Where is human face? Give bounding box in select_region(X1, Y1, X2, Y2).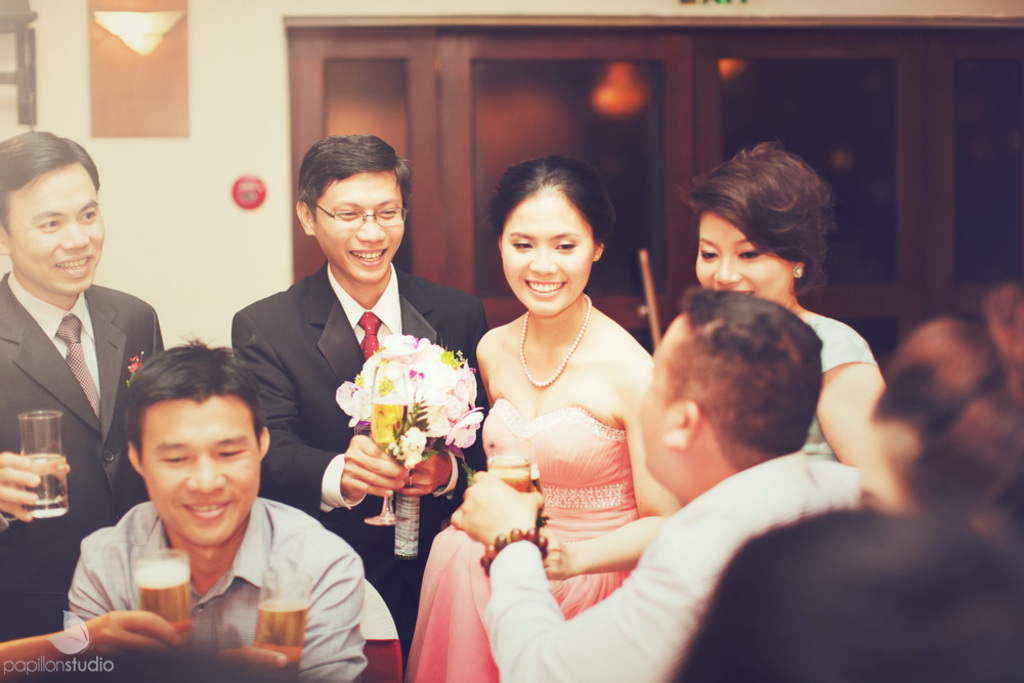
select_region(139, 385, 259, 543).
